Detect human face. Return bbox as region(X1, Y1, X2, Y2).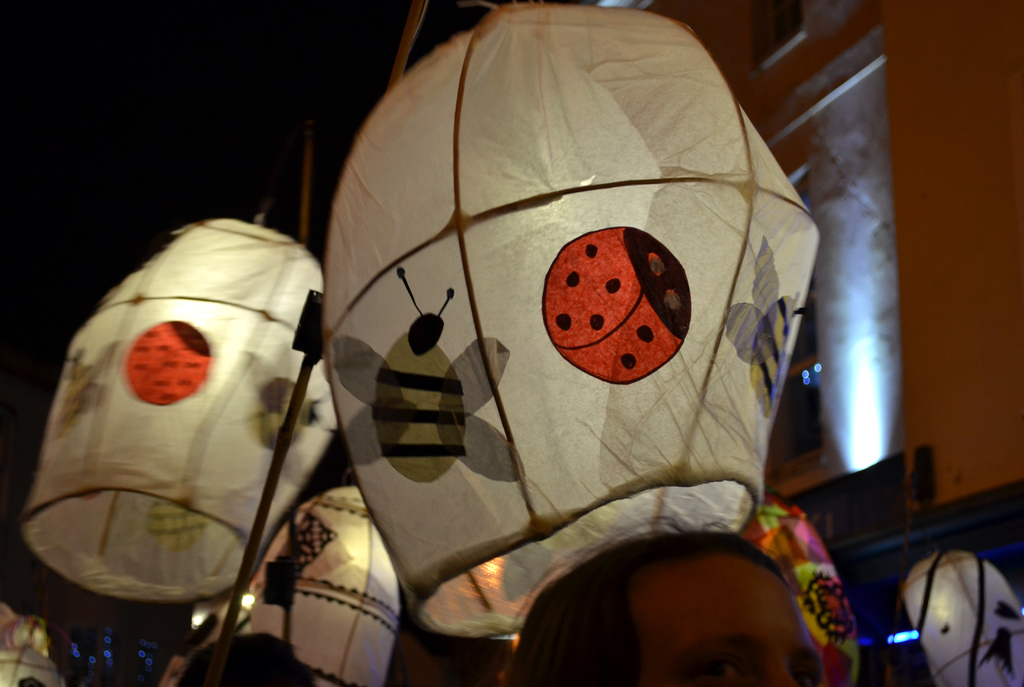
region(639, 554, 824, 686).
